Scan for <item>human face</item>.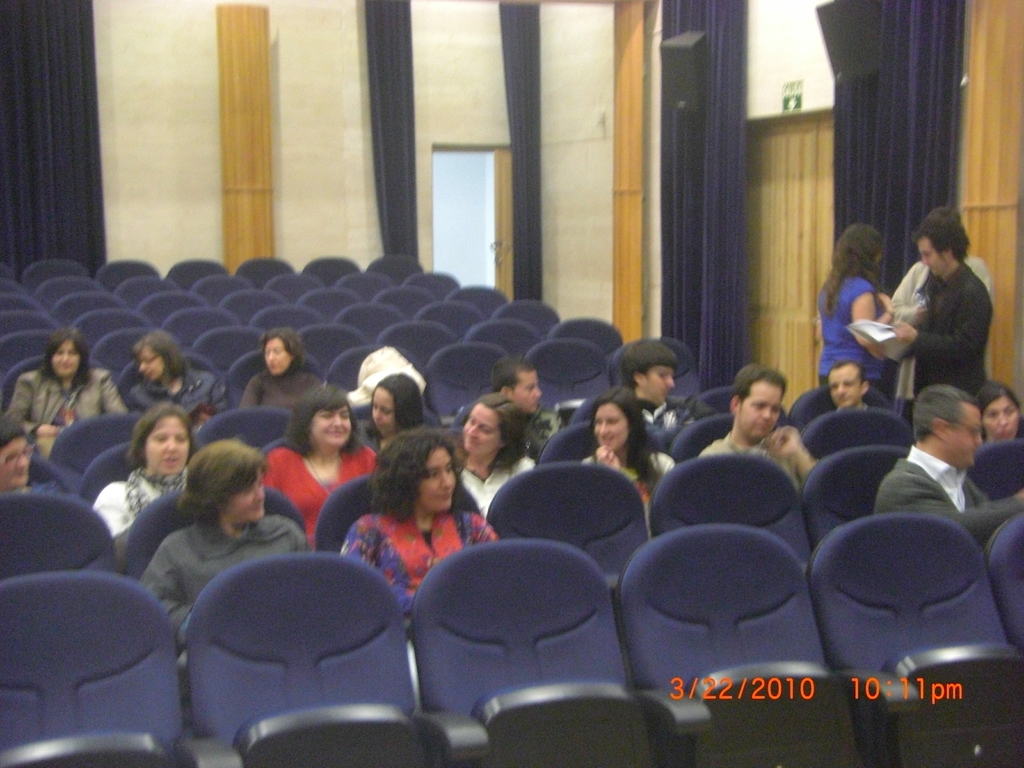
Scan result: crop(595, 401, 632, 454).
